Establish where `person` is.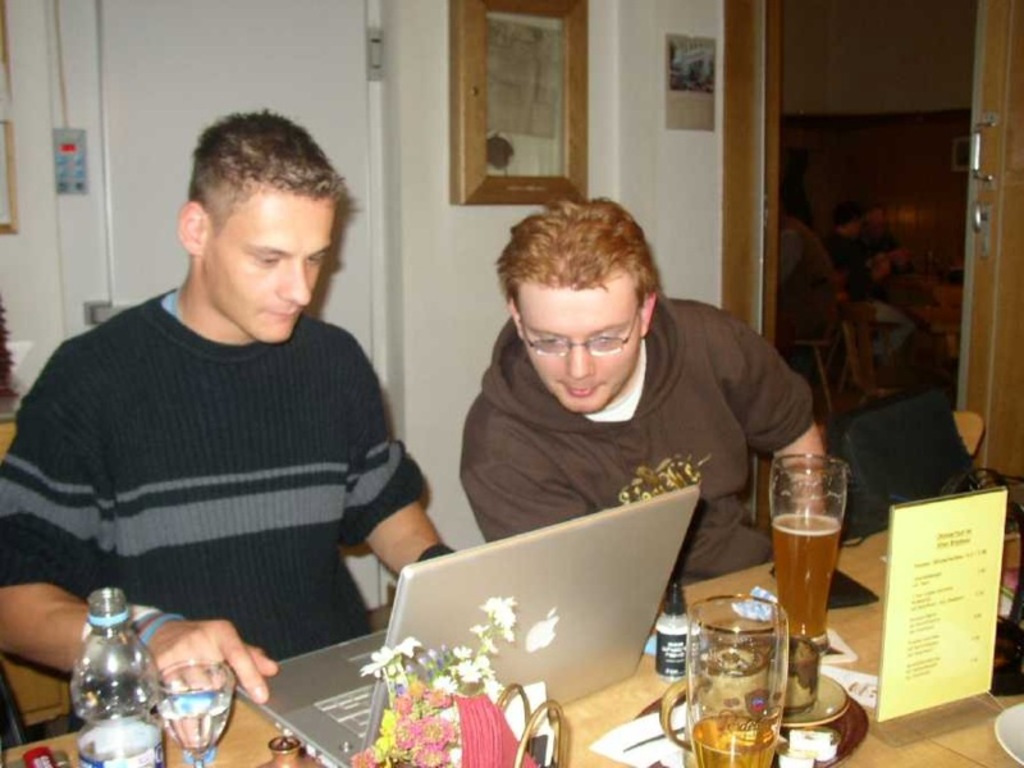
Established at [x1=9, y1=100, x2=444, y2=727].
